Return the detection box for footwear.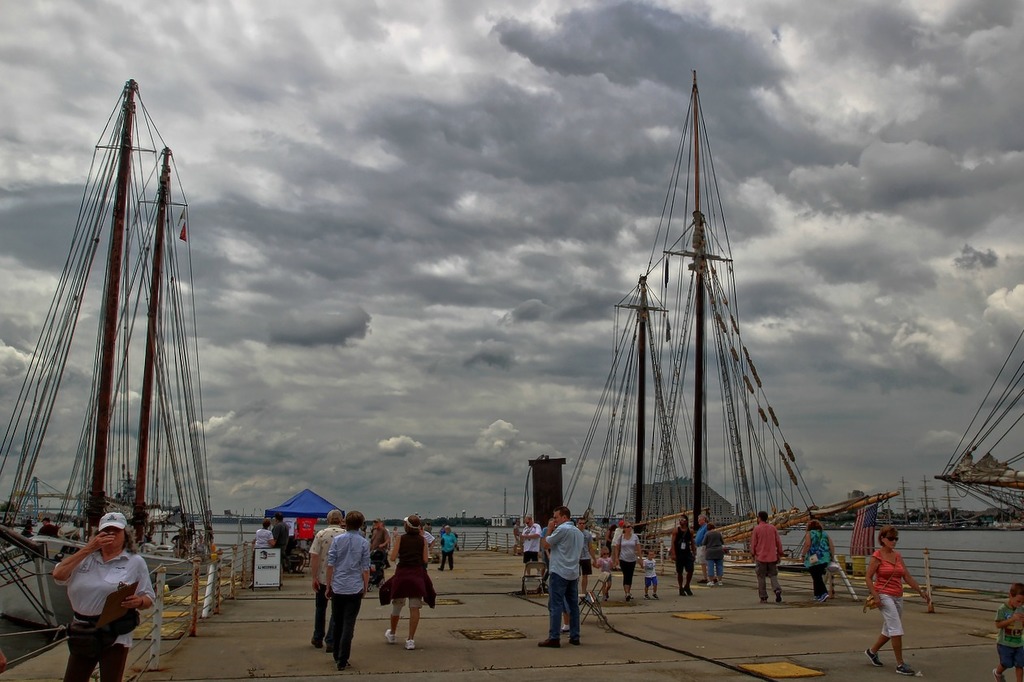
Rect(761, 597, 768, 604).
